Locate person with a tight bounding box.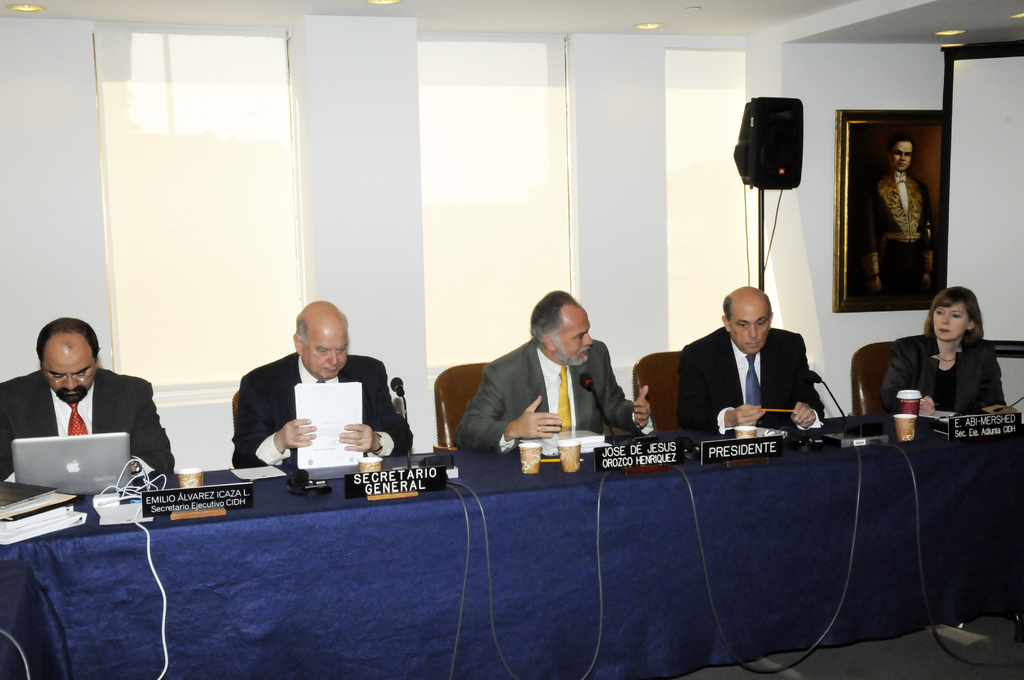
(left=232, top=299, right=413, bottom=466).
